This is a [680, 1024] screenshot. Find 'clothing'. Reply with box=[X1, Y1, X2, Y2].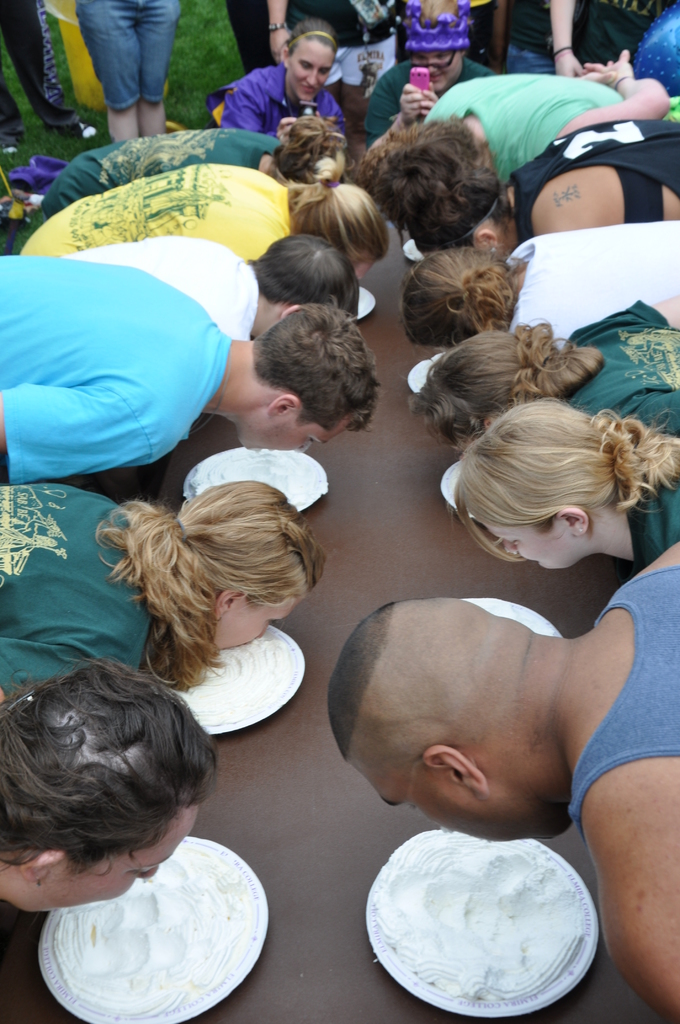
box=[39, 127, 282, 227].
